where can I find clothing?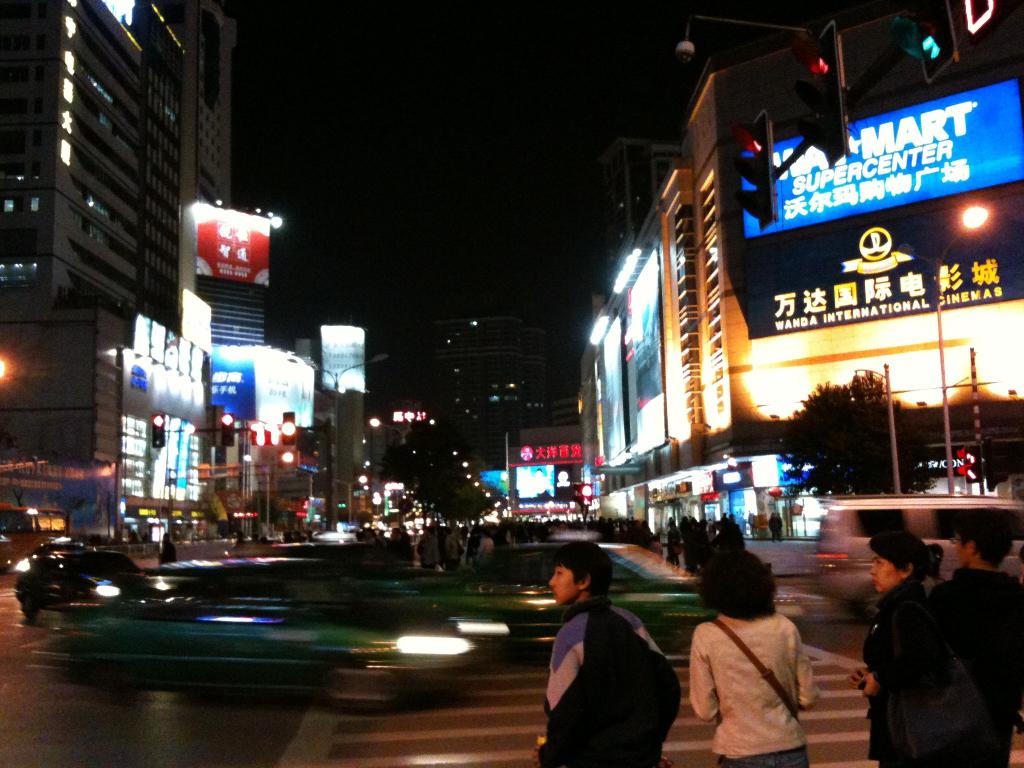
You can find it at (left=530, top=580, right=679, bottom=758).
